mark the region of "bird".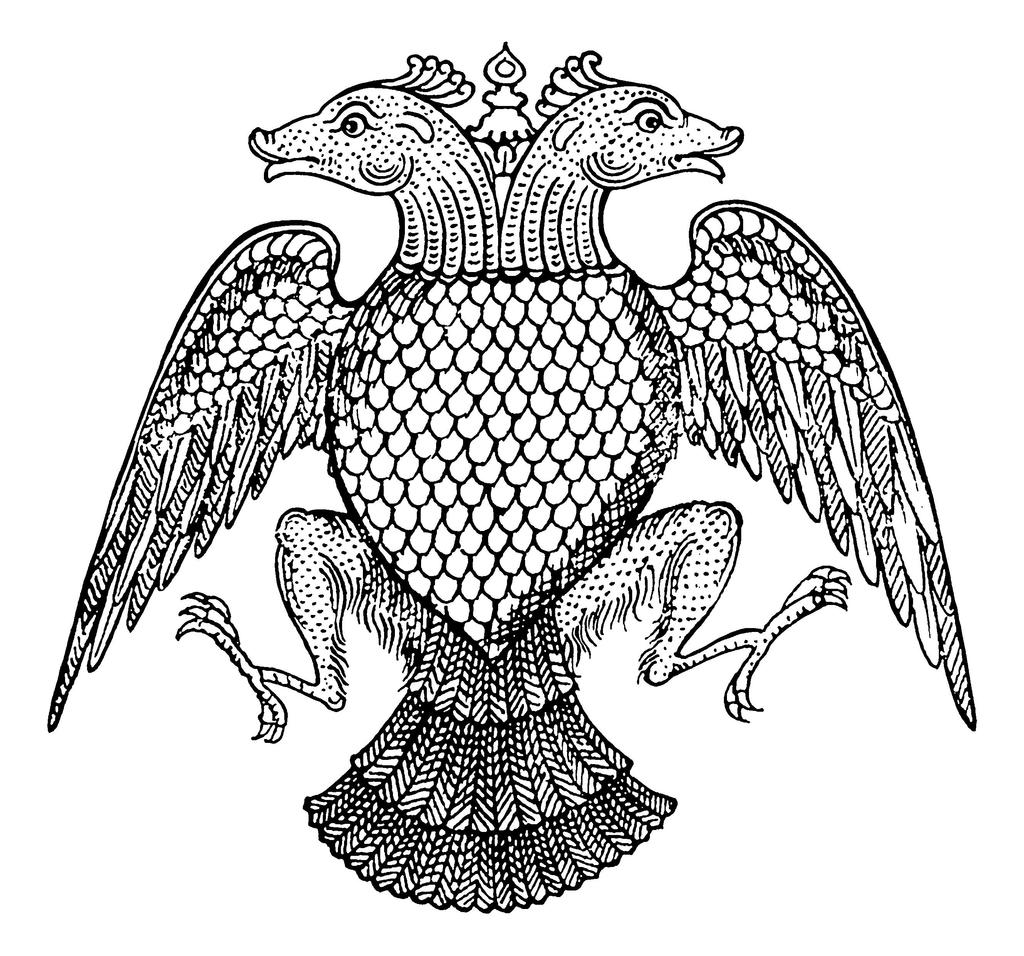
Region: locate(45, 43, 982, 913).
